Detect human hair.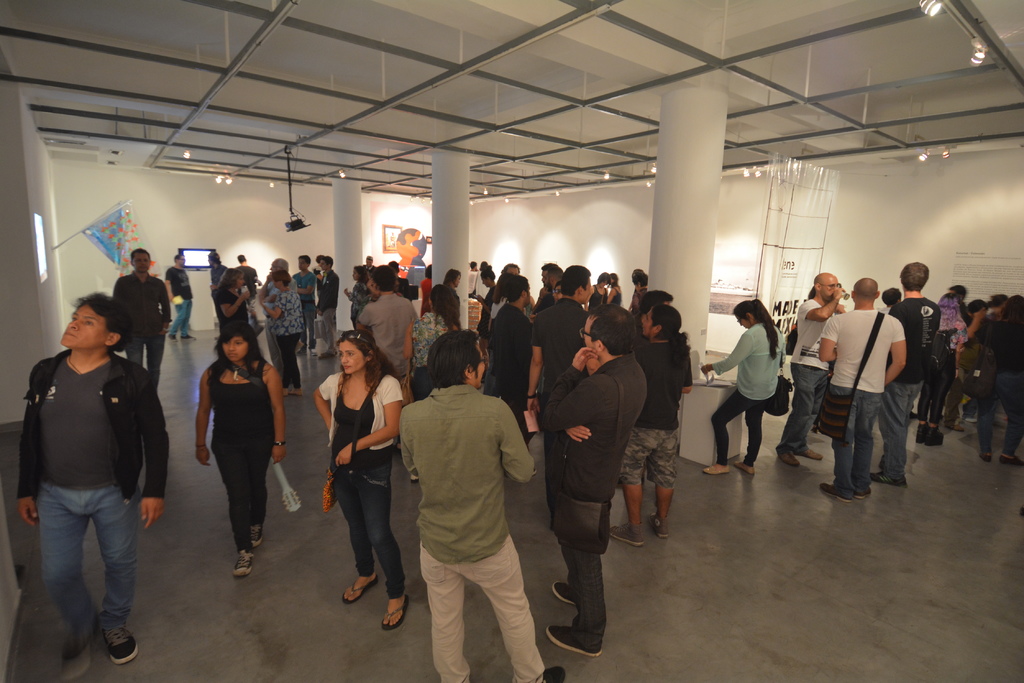
Detected at (left=561, top=264, right=590, bottom=297).
